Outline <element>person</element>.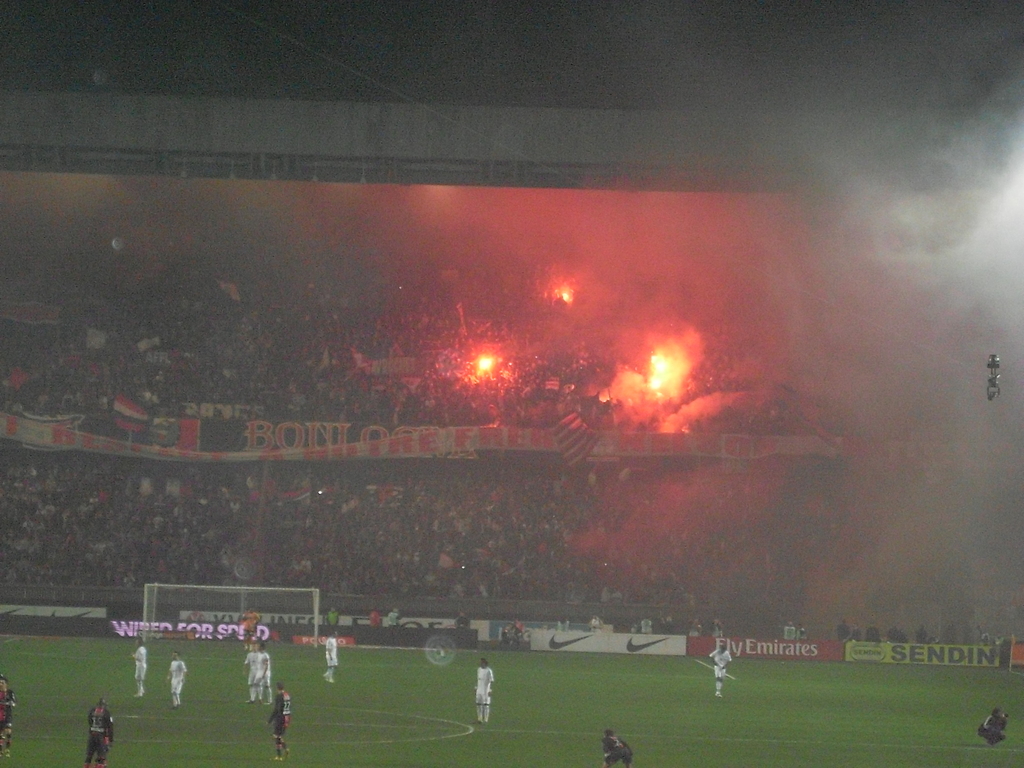
Outline: crop(83, 695, 113, 767).
